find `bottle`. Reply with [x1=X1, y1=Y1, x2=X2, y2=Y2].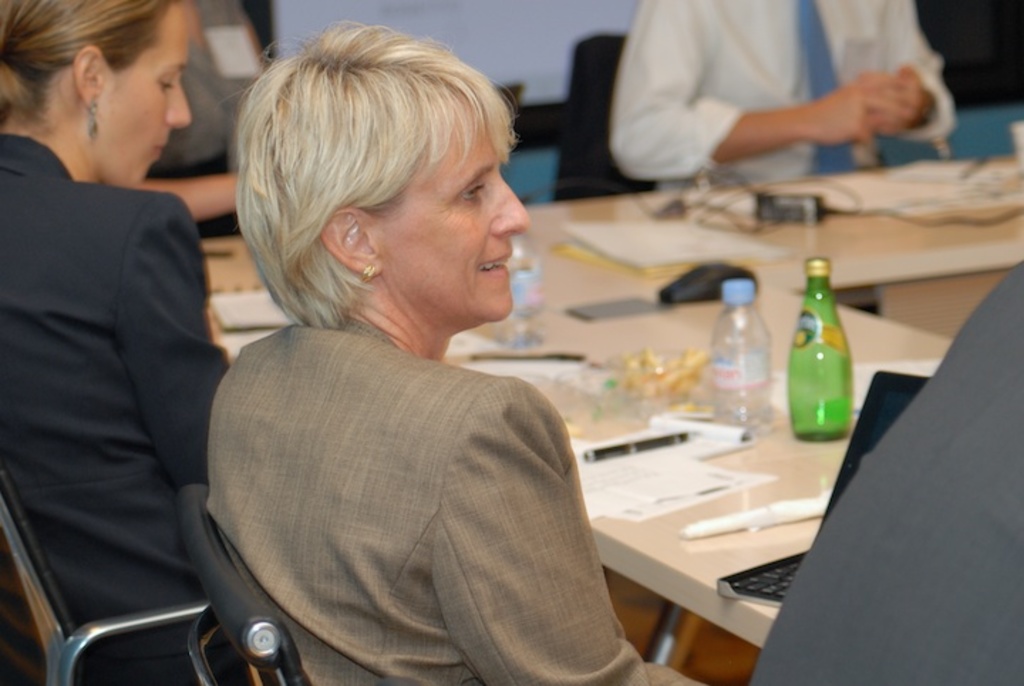
[x1=781, y1=255, x2=856, y2=438].
